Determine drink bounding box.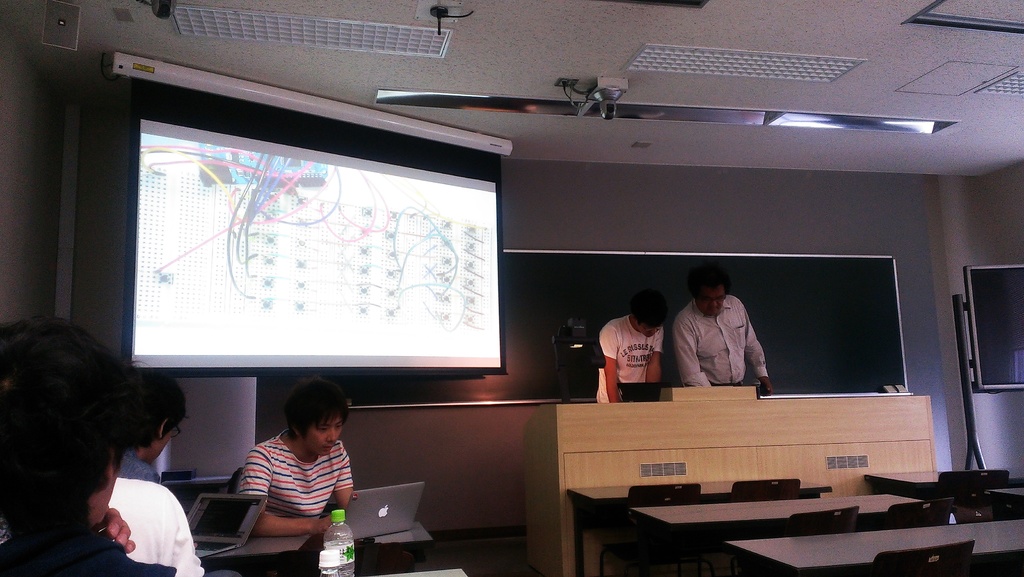
Determined: 323, 511, 355, 576.
